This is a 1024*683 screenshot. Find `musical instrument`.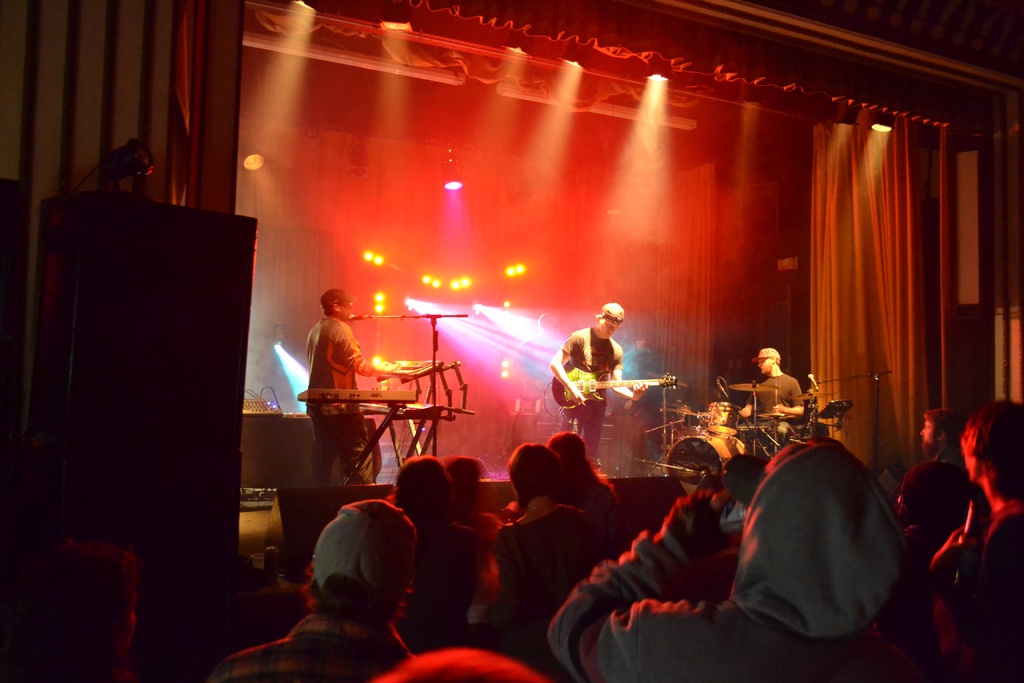
Bounding box: x1=786 y1=386 x2=834 y2=404.
